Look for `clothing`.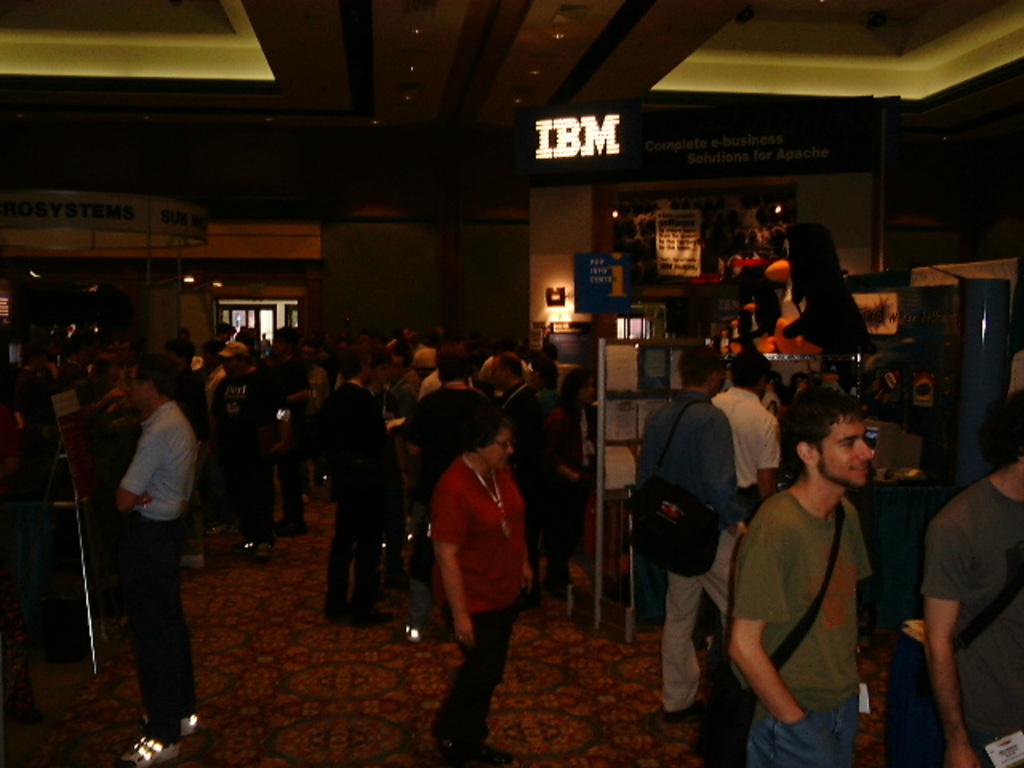
Found: select_region(914, 490, 1022, 766).
